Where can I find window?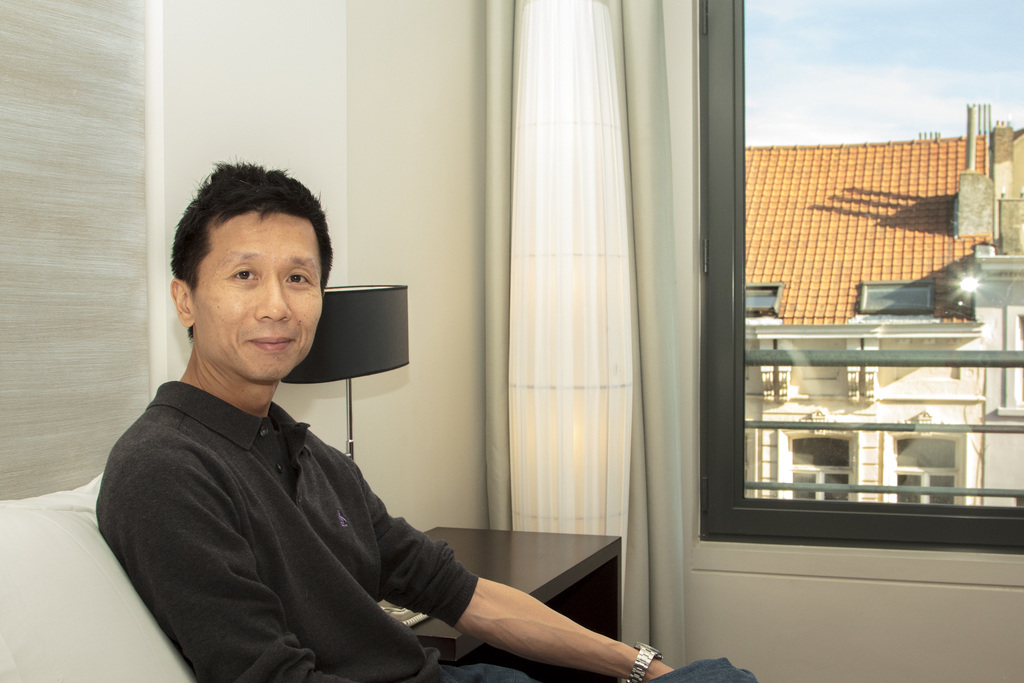
You can find it at x1=695, y1=0, x2=1023, y2=545.
